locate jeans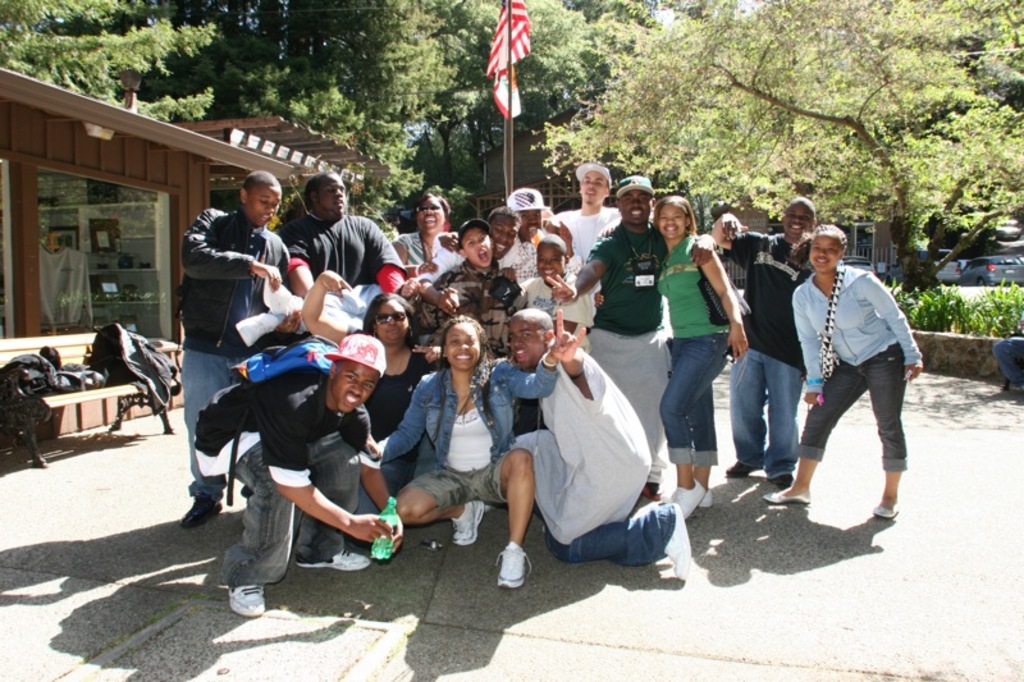
{"x1": 179, "y1": 345, "x2": 246, "y2": 498}
